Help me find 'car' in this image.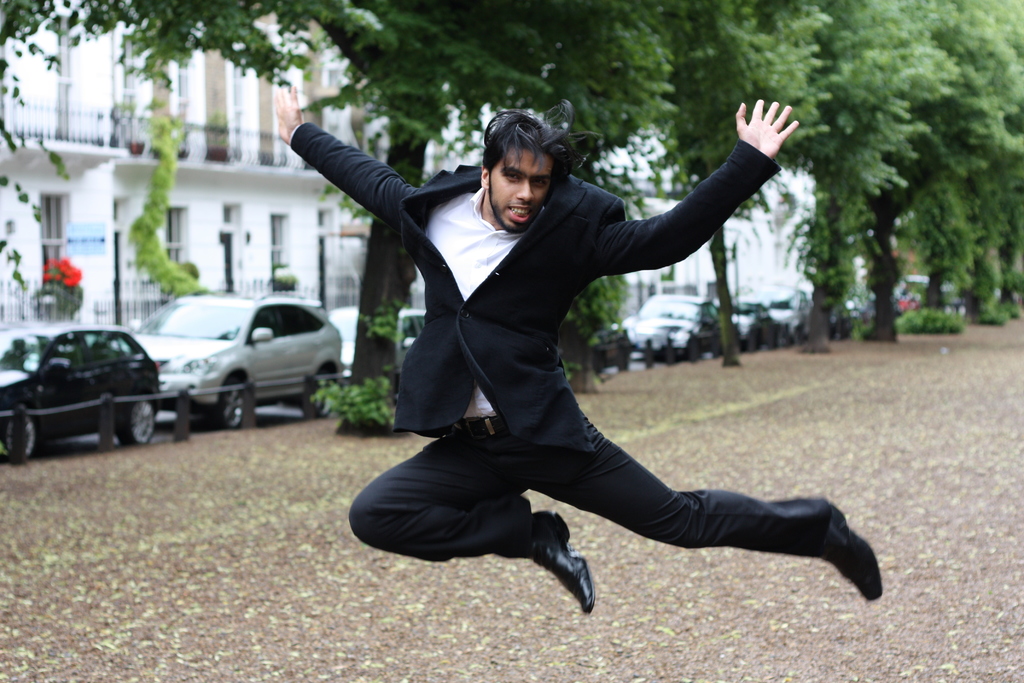
Found it: <region>733, 289, 819, 336</region>.
